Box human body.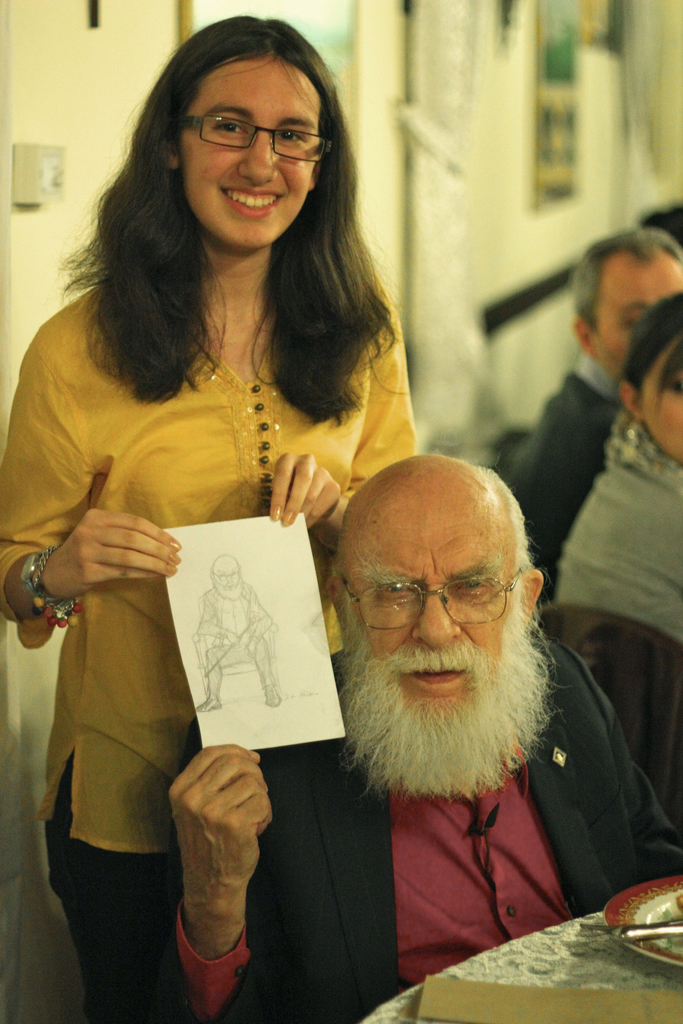
[left=511, top=355, right=625, bottom=586].
